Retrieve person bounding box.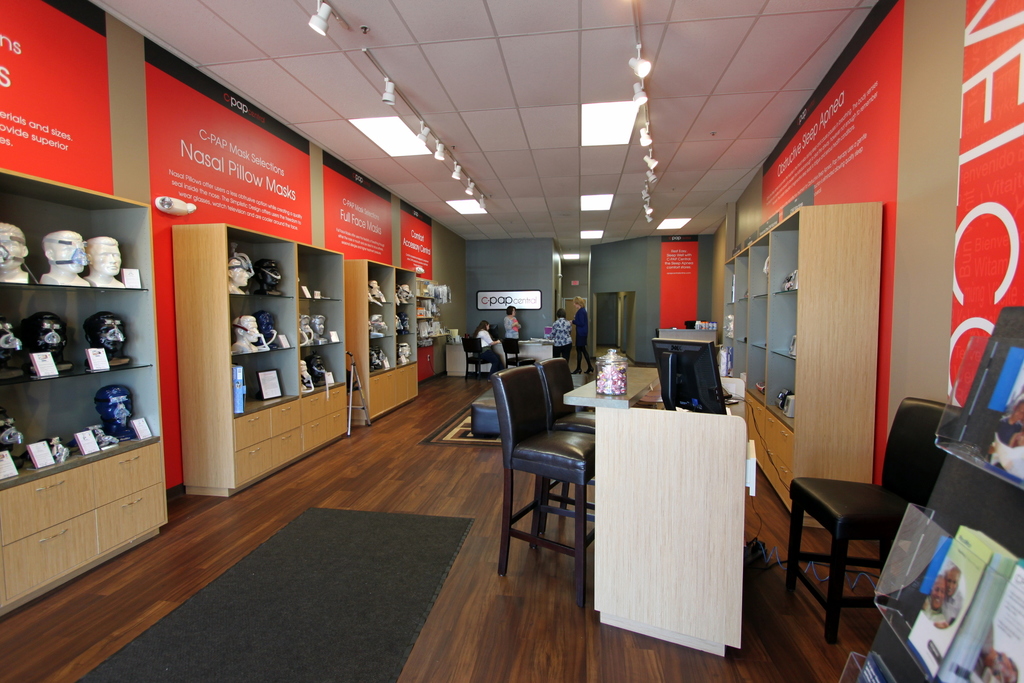
Bounding box: 256 311 273 345.
